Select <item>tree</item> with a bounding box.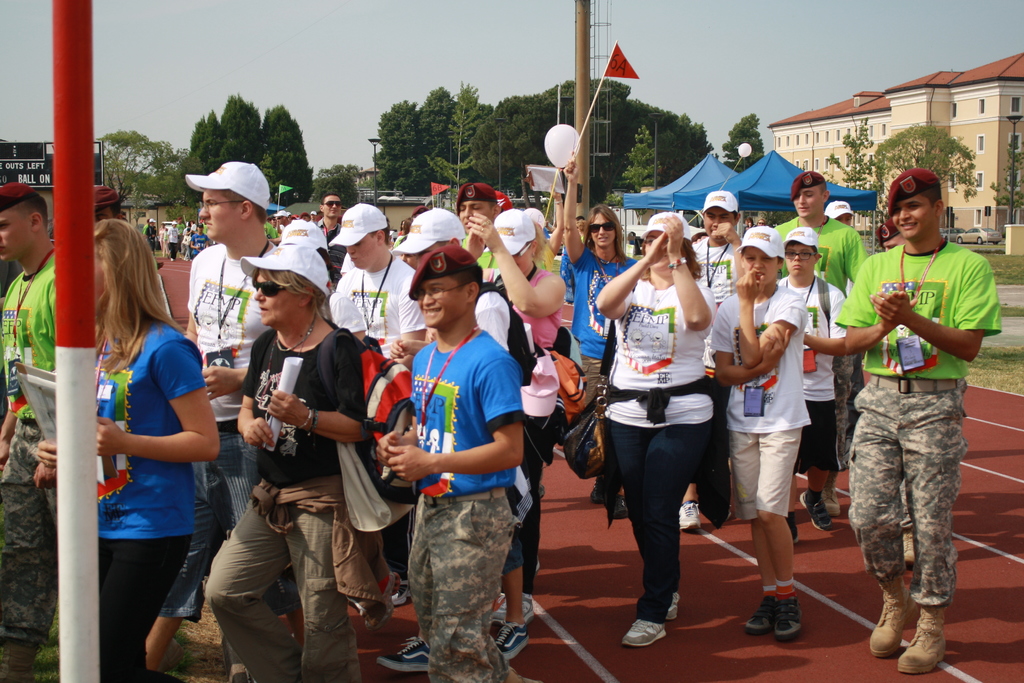
[870, 125, 981, 217].
